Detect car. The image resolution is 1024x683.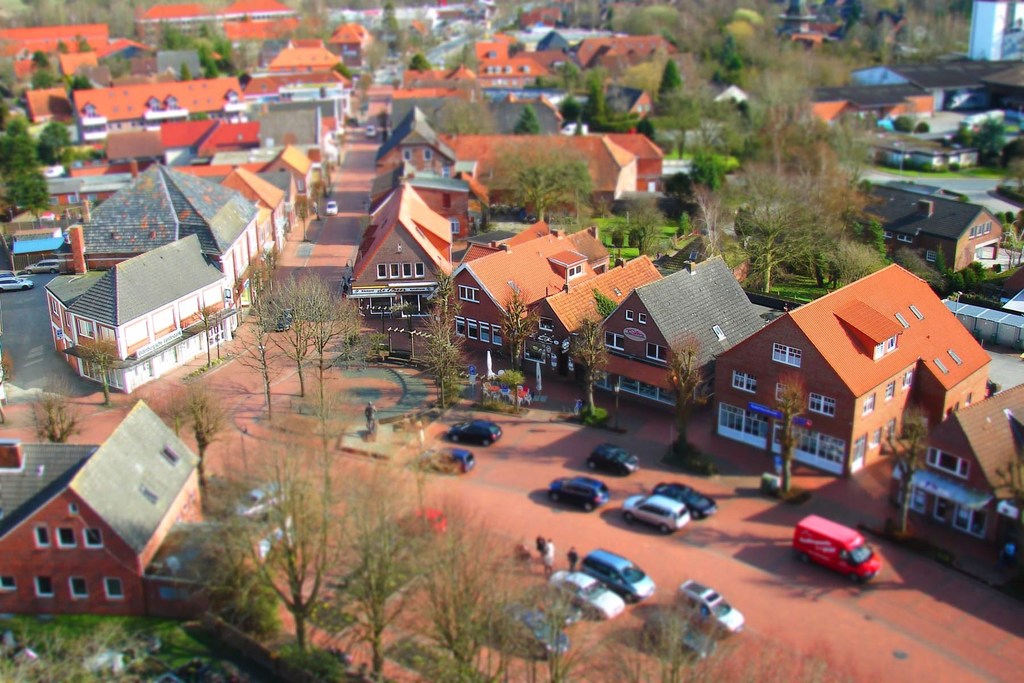
{"left": 687, "top": 579, "right": 731, "bottom": 641}.
